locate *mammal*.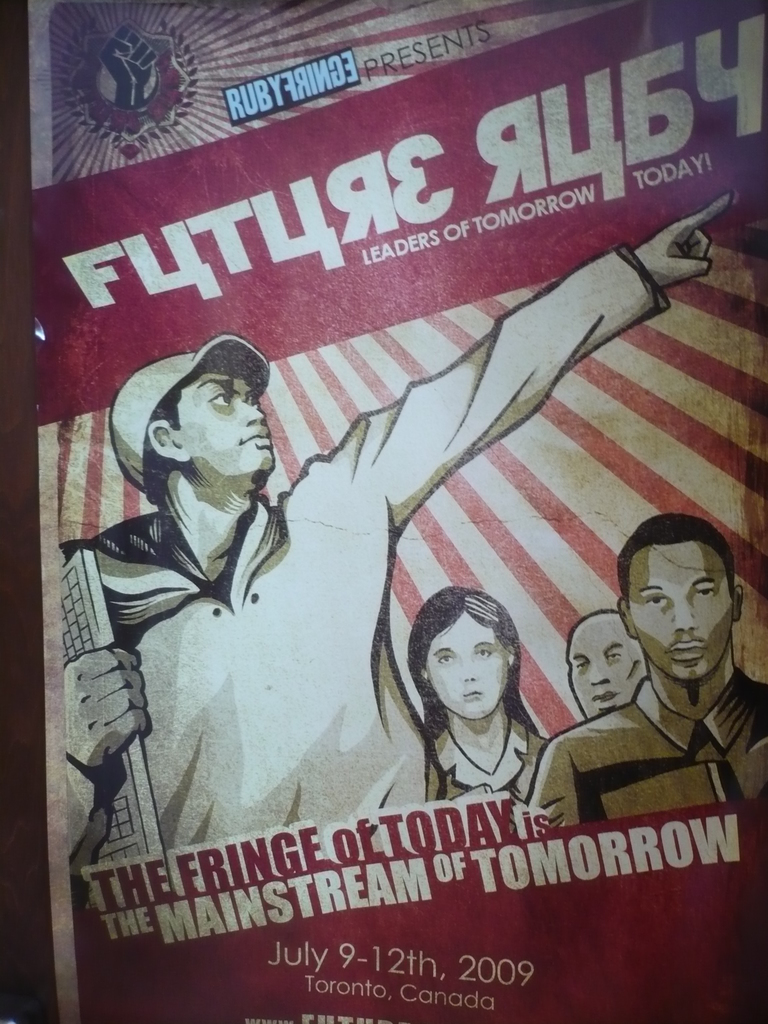
Bounding box: (x1=532, y1=511, x2=767, y2=828).
